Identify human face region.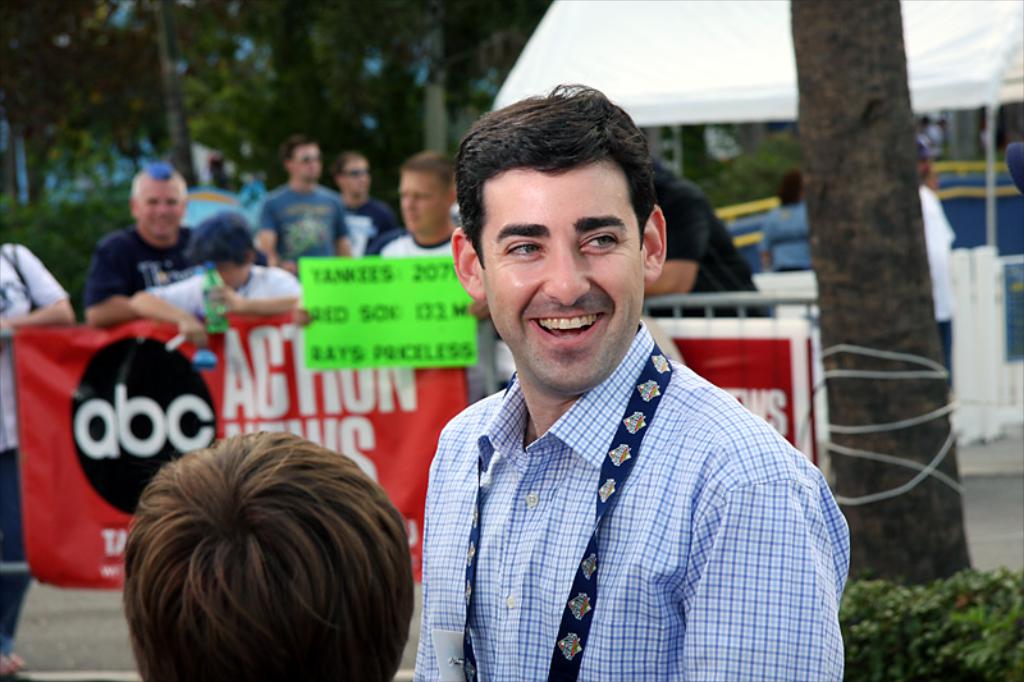
Region: bbox=[136, 177, 192, 238].
